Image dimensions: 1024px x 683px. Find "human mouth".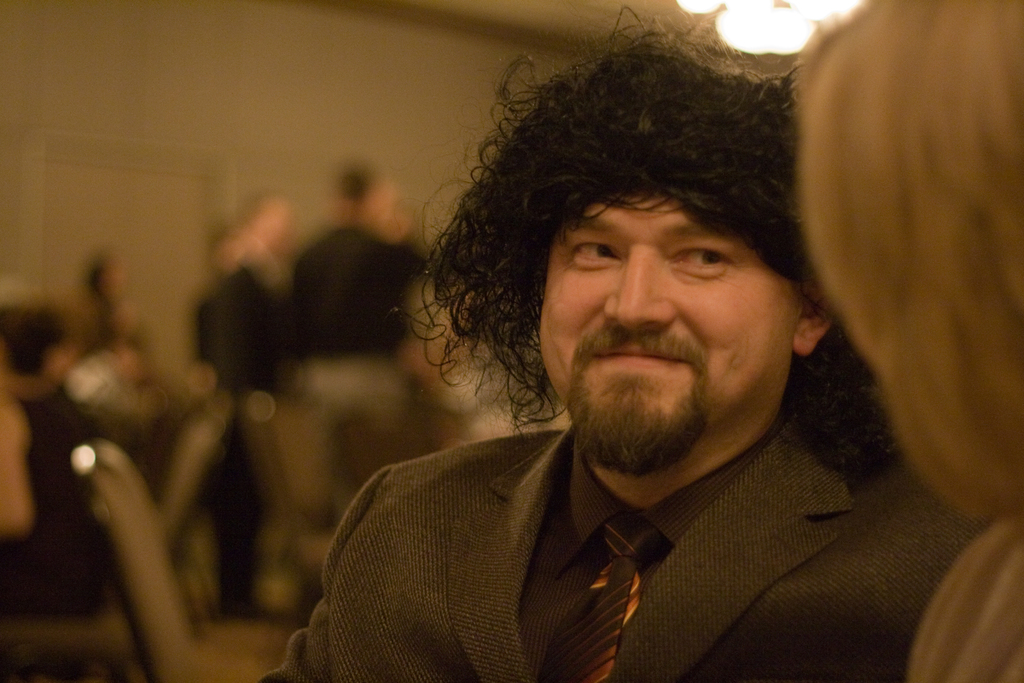
bbox(594, 345, 681, 369).
